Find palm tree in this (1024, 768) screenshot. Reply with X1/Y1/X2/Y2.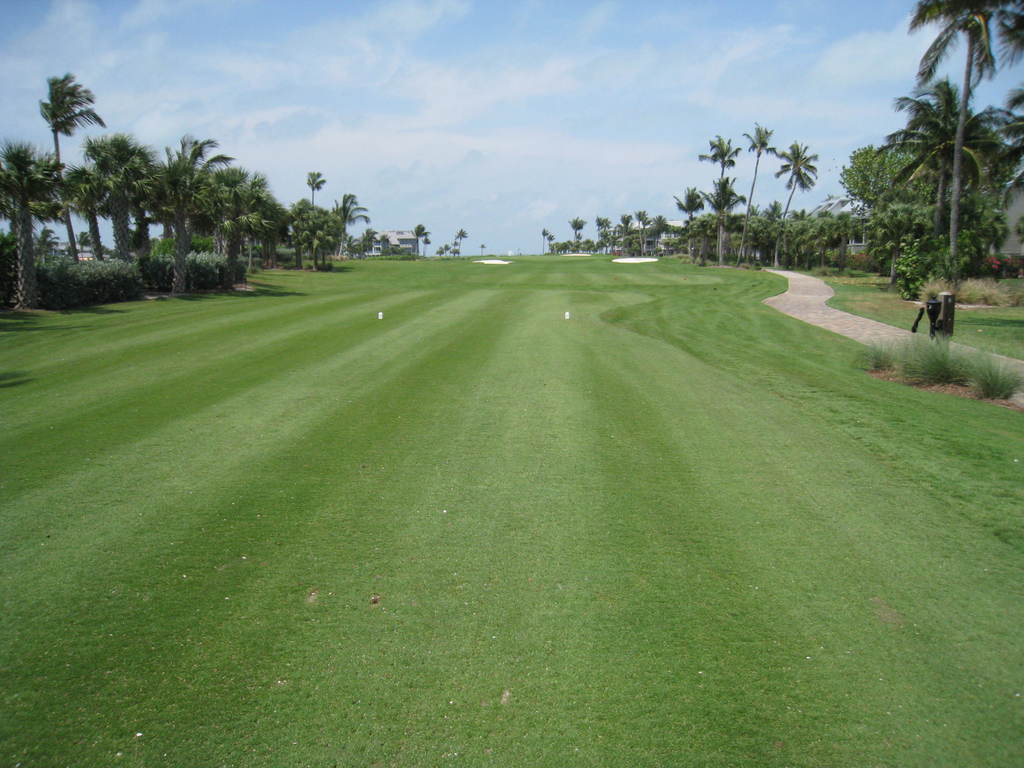
772/143/820/267.
